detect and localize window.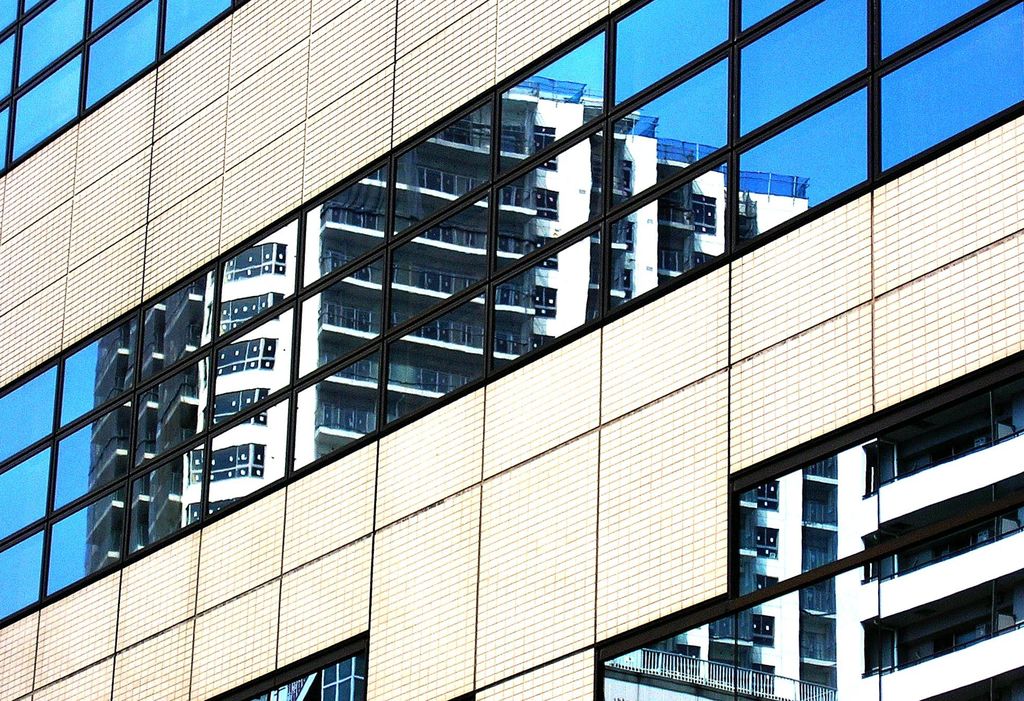
Localized at {"x1": 703, "y1": 371, "x2": 1006, "y2": 658}.
